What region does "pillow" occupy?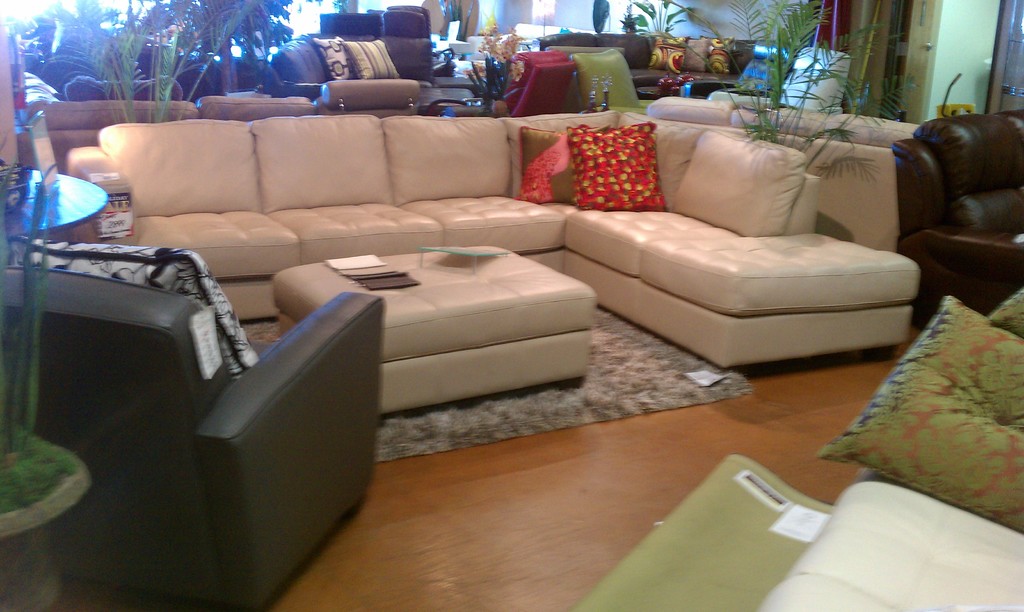
Rect(653, 37, 682, 74).
